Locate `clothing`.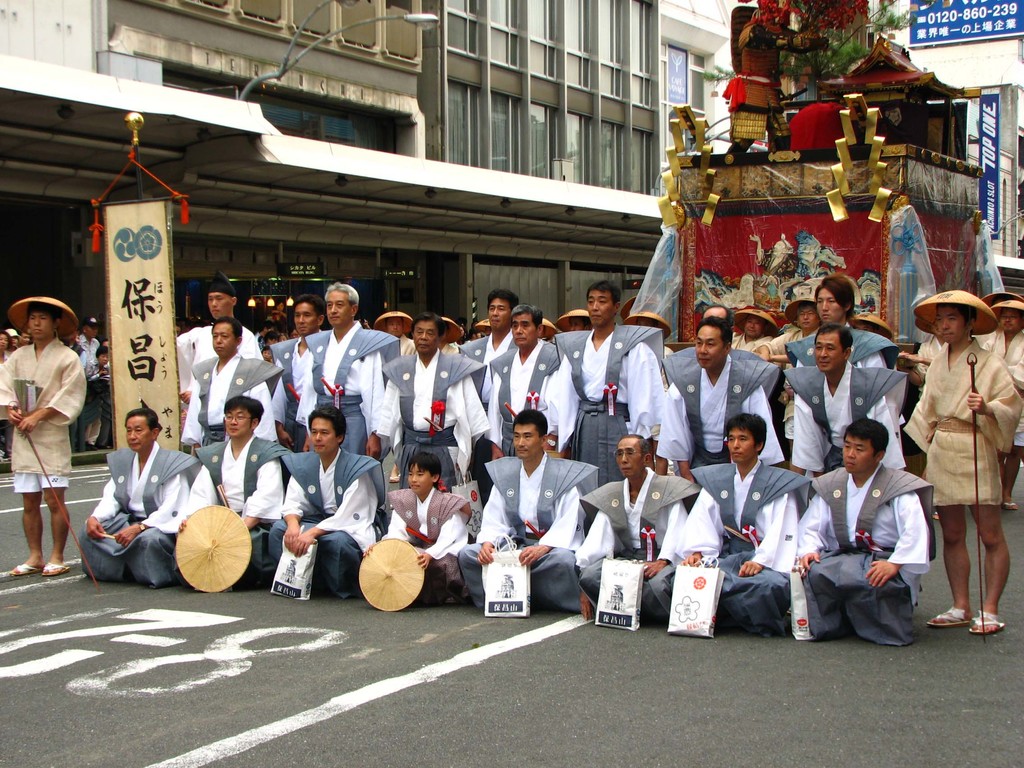
Bounding box: crop(767, 327, 816, 441).
